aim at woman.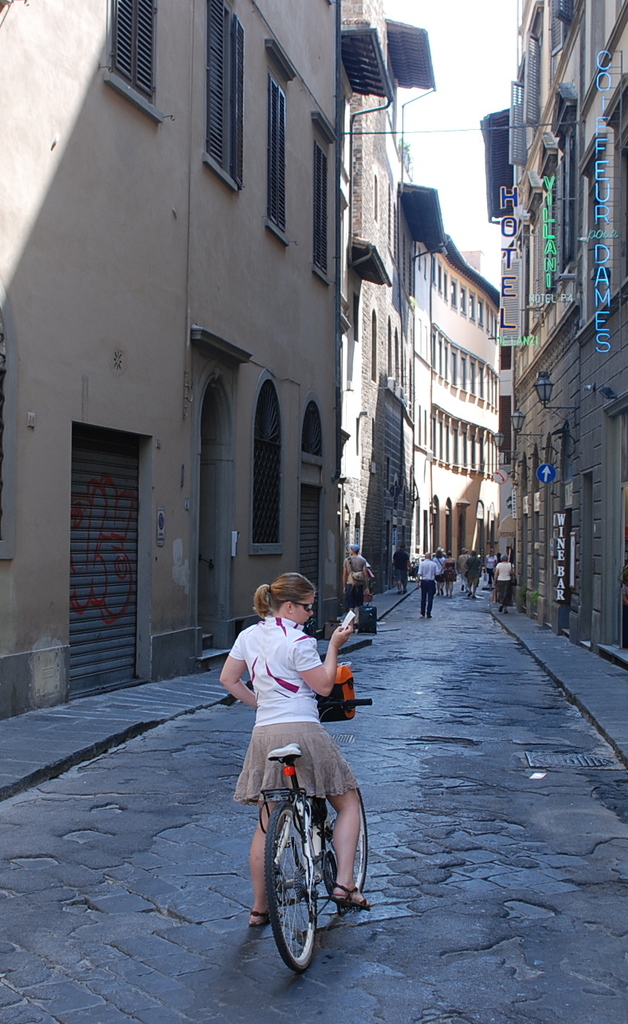
Aimed at x1=221, y1=579, x2=372, y2=967.
